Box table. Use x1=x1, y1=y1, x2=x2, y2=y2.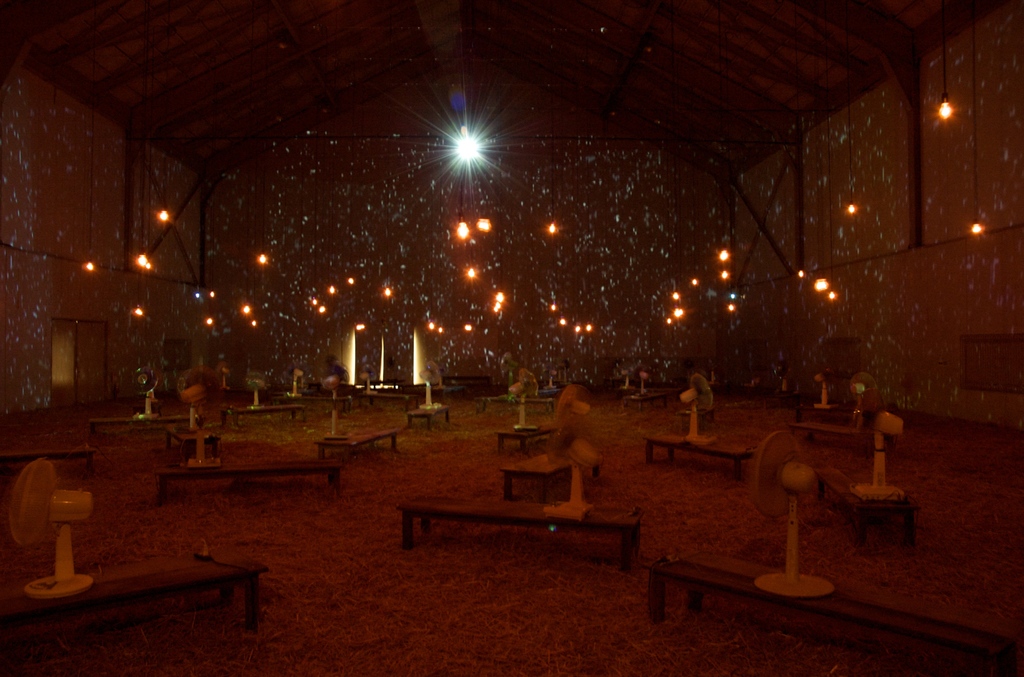
x1=471, y1=393, x2=557, y2=412.
